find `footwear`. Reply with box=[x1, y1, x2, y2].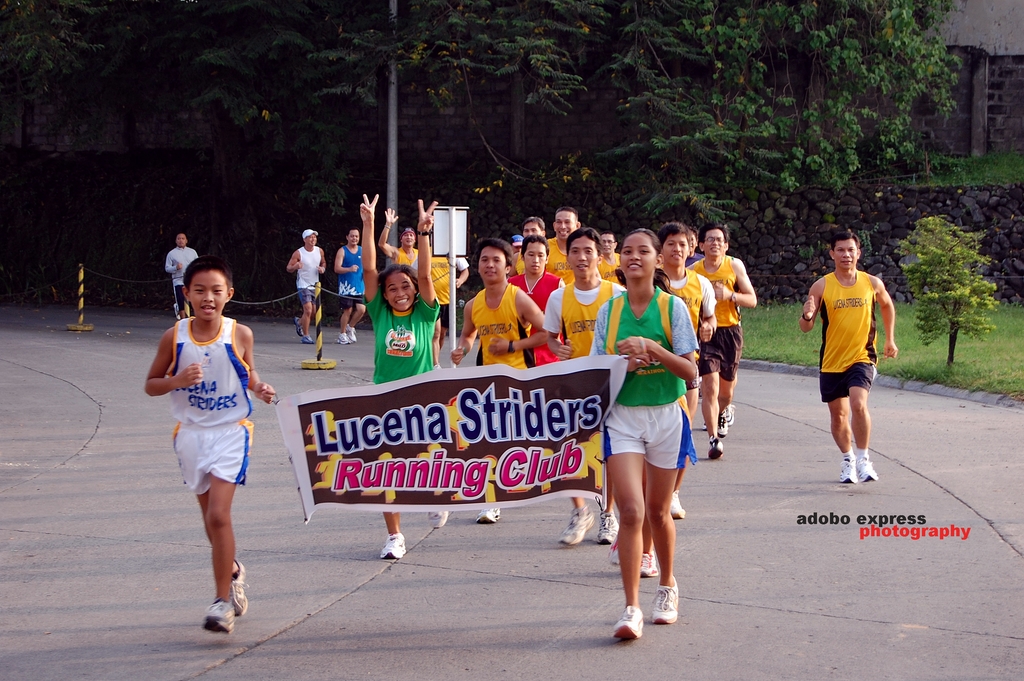
box=[725, 400, 739, 431].
